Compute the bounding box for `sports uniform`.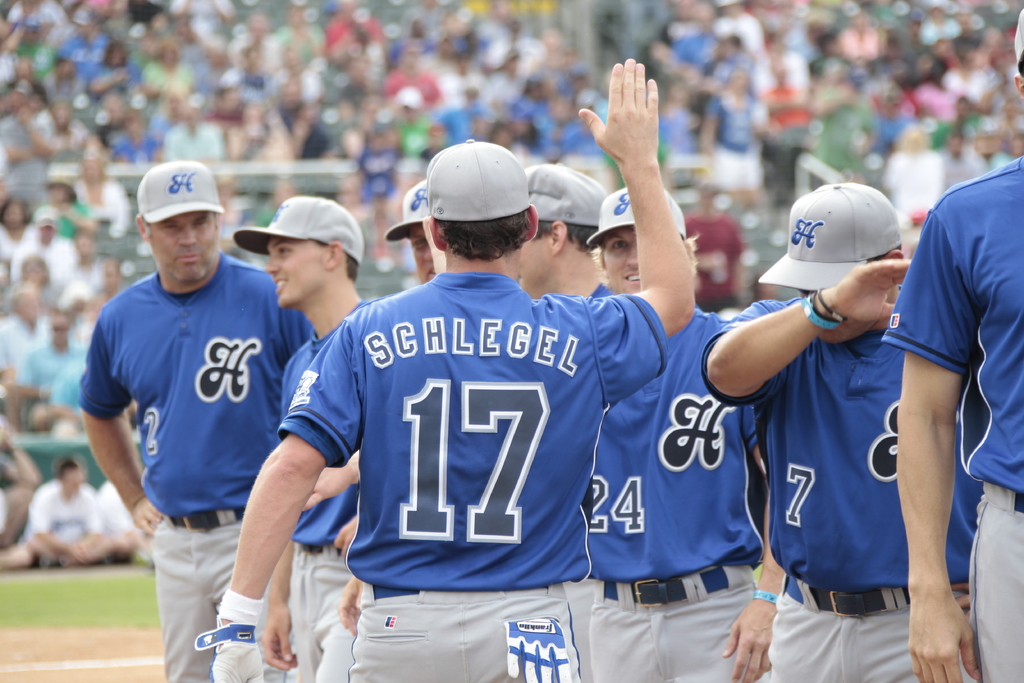
x1=76, y1=245, x2=316, y2=682.
